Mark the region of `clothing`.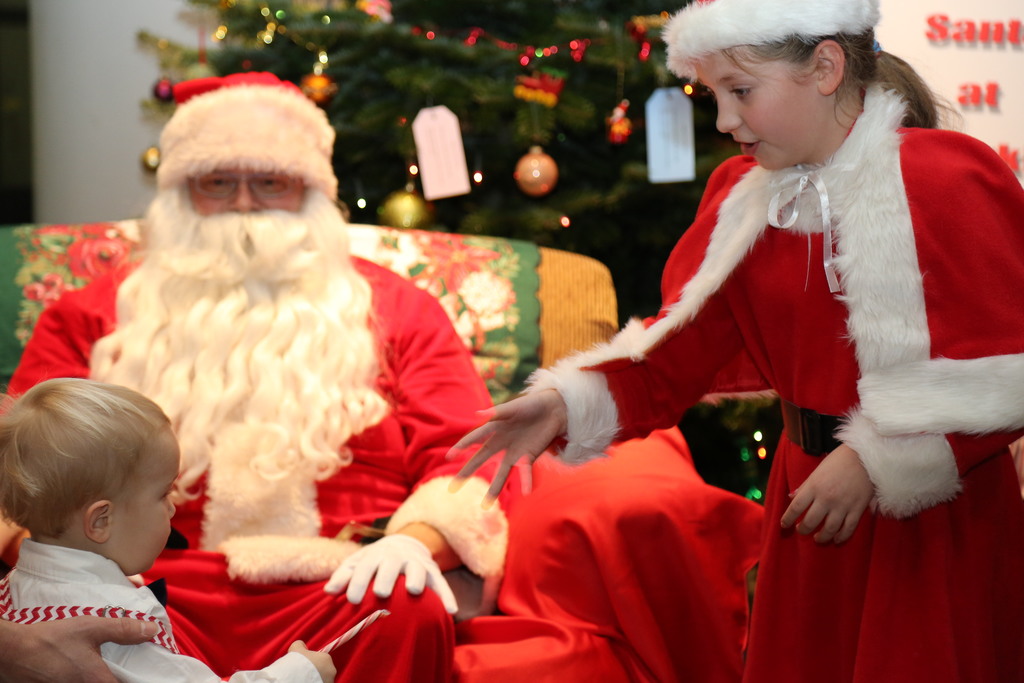
Region: rect(0, 242, 501, 677).
